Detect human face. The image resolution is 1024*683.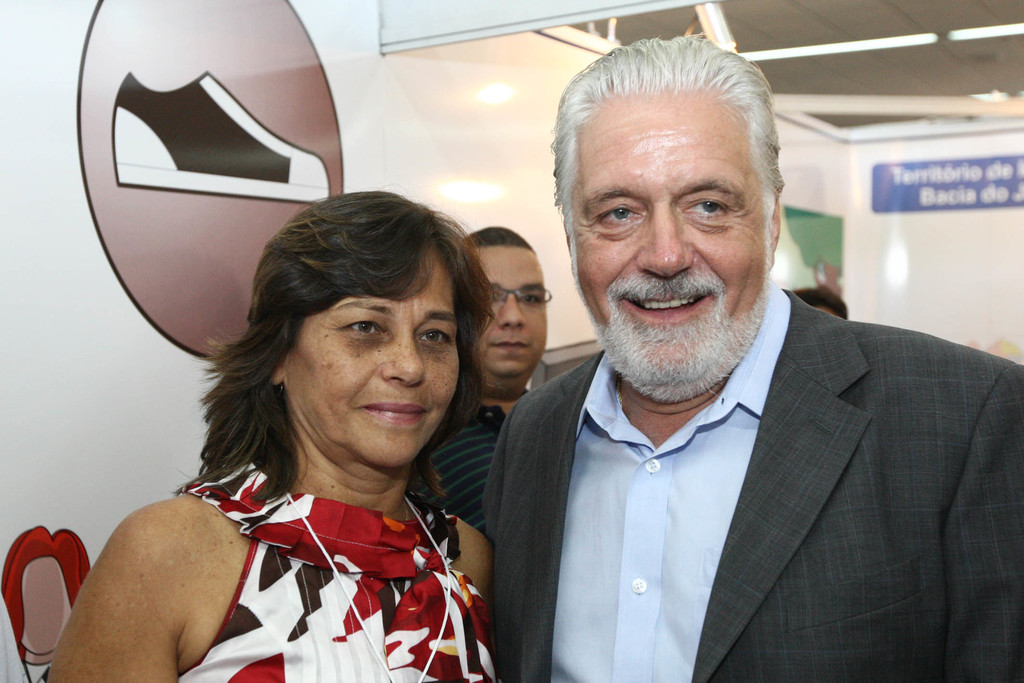
box(467, 250, 545, 389).
